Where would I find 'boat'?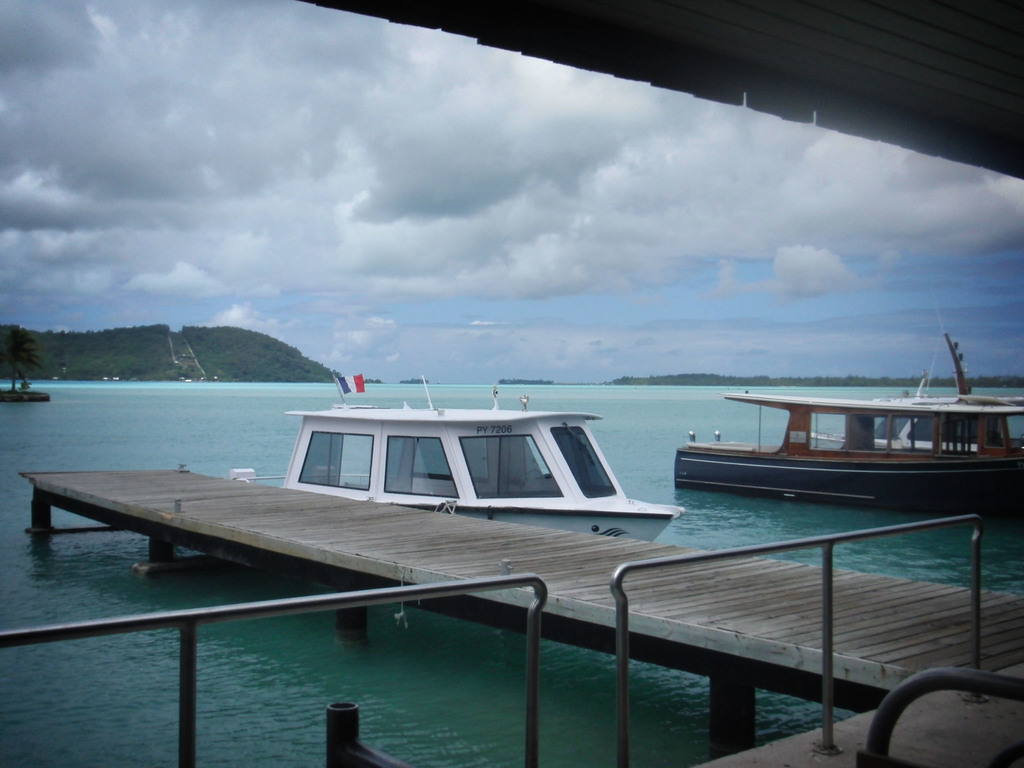
At 224:375:684:547.
